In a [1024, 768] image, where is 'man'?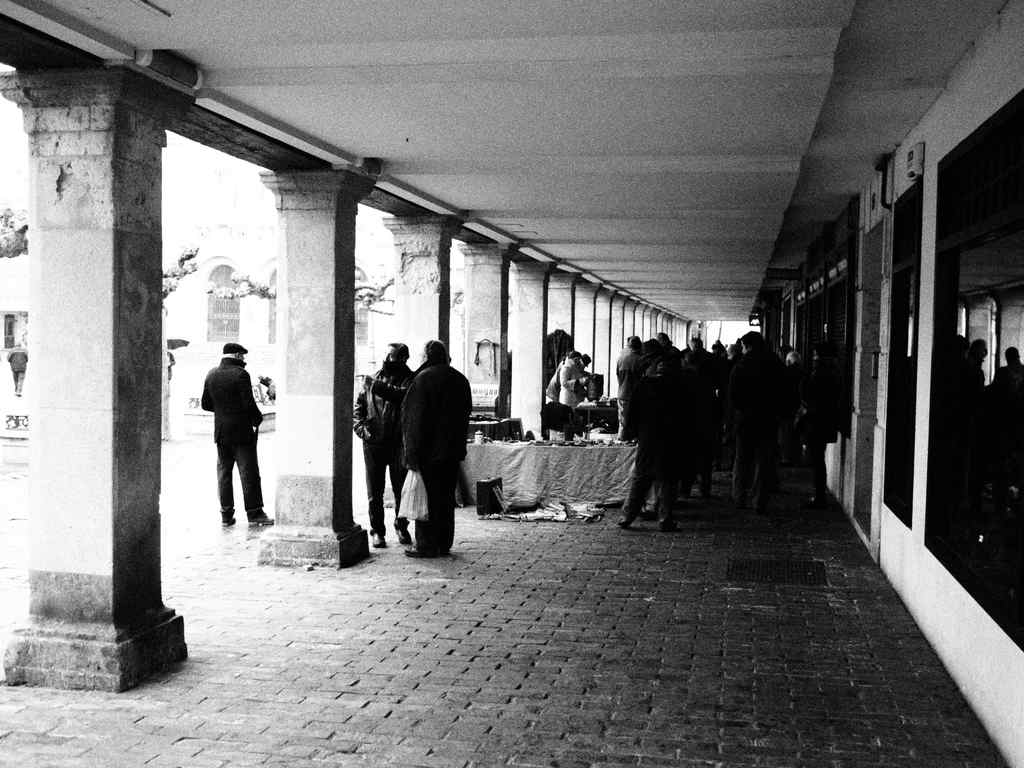
bbox=(612, 332, 644, 445).
